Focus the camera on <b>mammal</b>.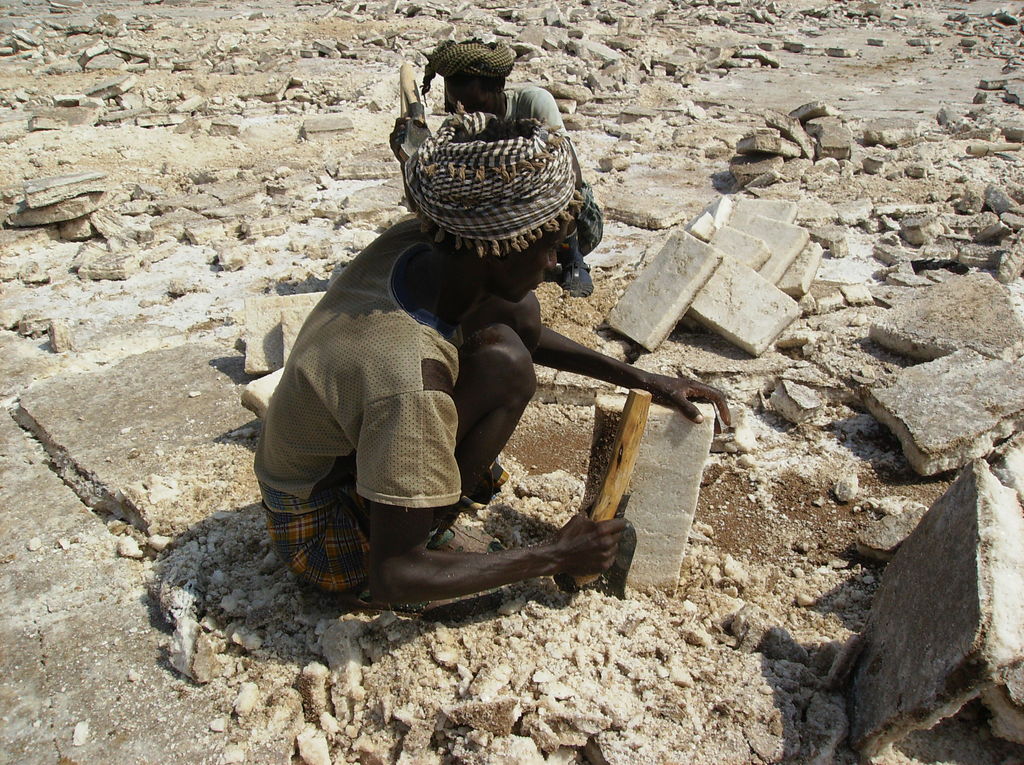
Focus region: [x1=259, y1=117, x2=630, y2=618].
